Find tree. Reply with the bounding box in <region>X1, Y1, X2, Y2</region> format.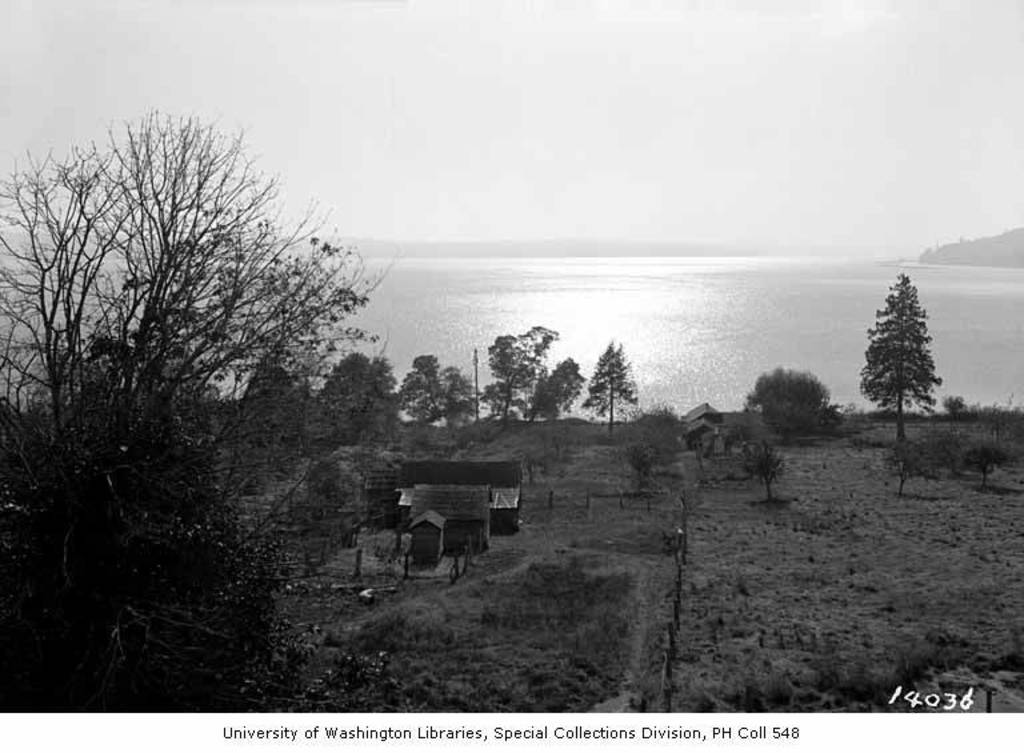
<region>396, 353, 477, 420</region>.
